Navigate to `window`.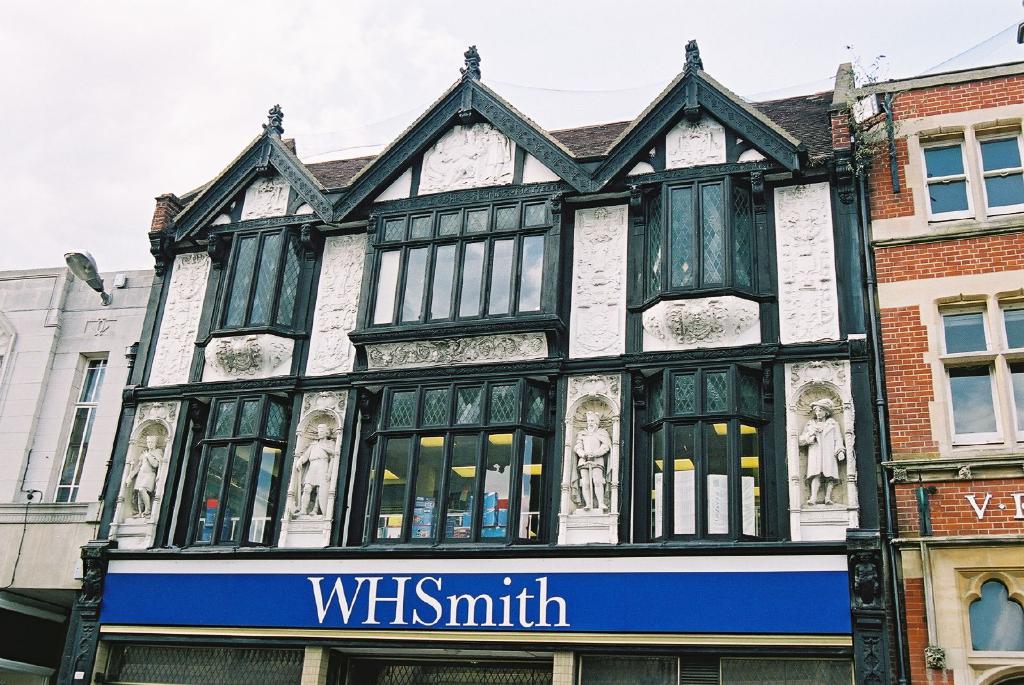
Navigation target: box=[205, 201, 318, 345].
